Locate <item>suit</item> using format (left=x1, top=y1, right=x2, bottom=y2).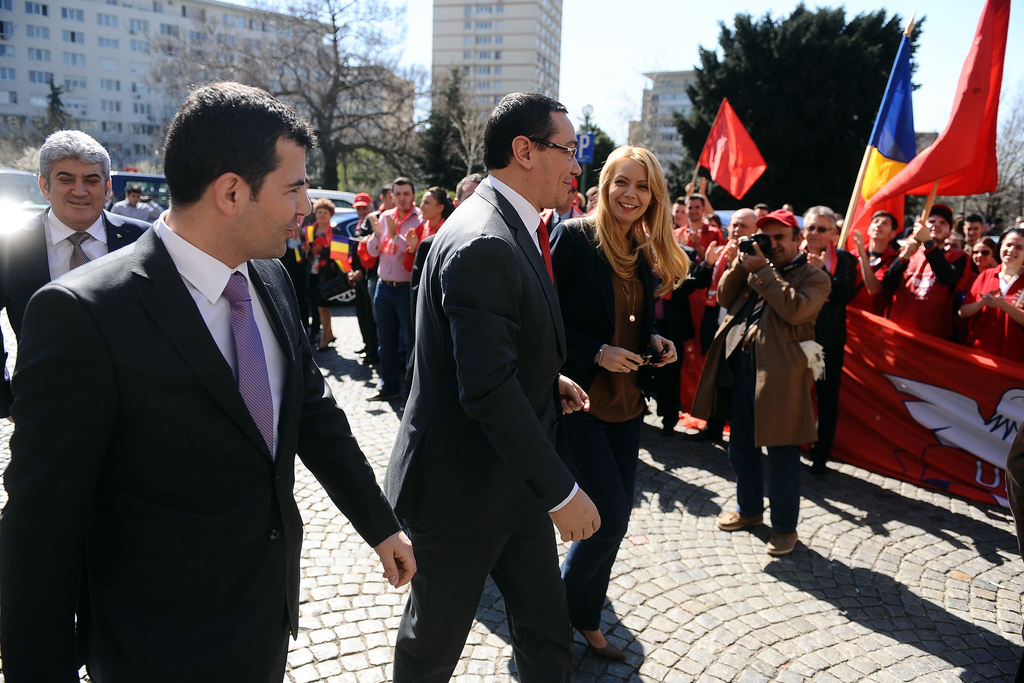
(left=383, top=180, right=582, bottom=682).
